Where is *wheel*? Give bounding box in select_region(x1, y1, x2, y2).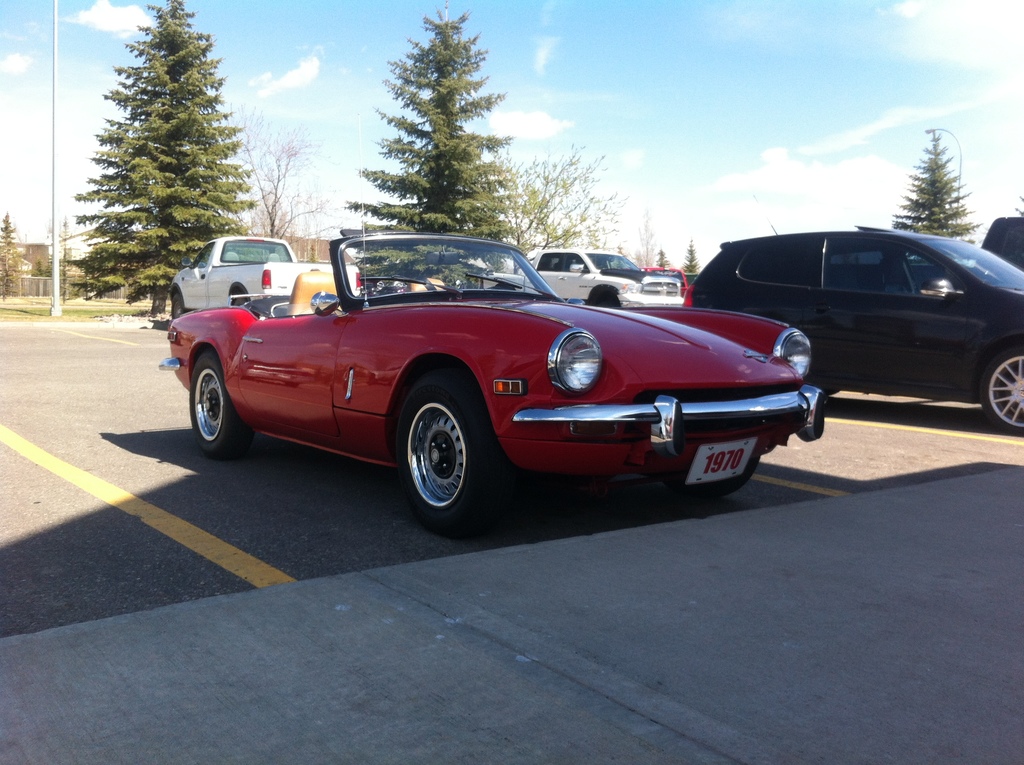
select_region(169, 297, 185, 321).
